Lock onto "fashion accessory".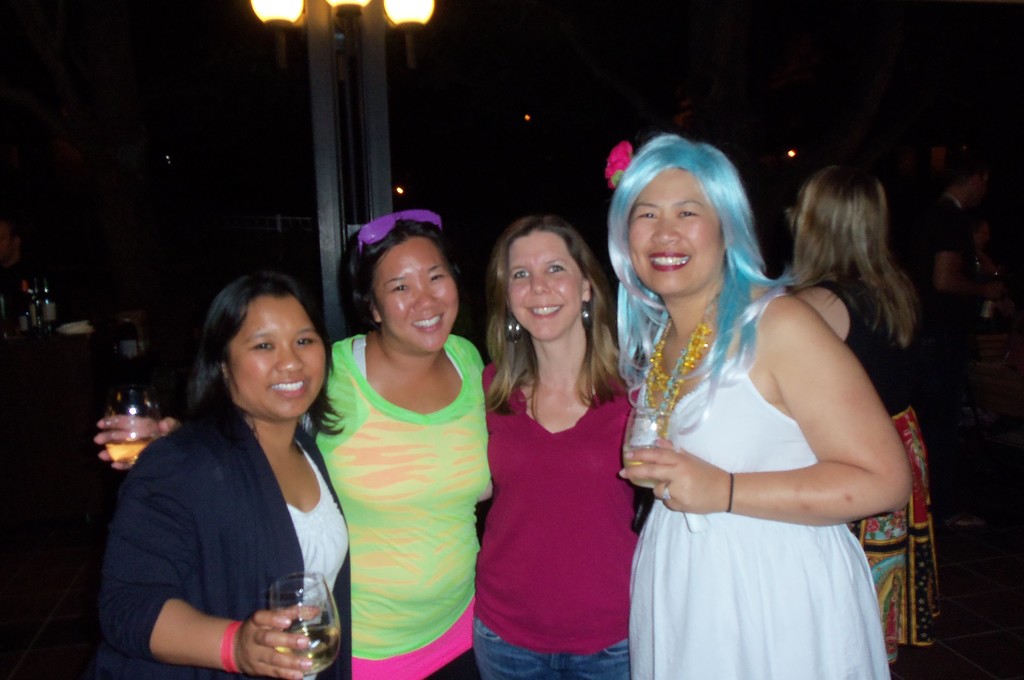
Locked: <box>732,469,735,512</box>.
